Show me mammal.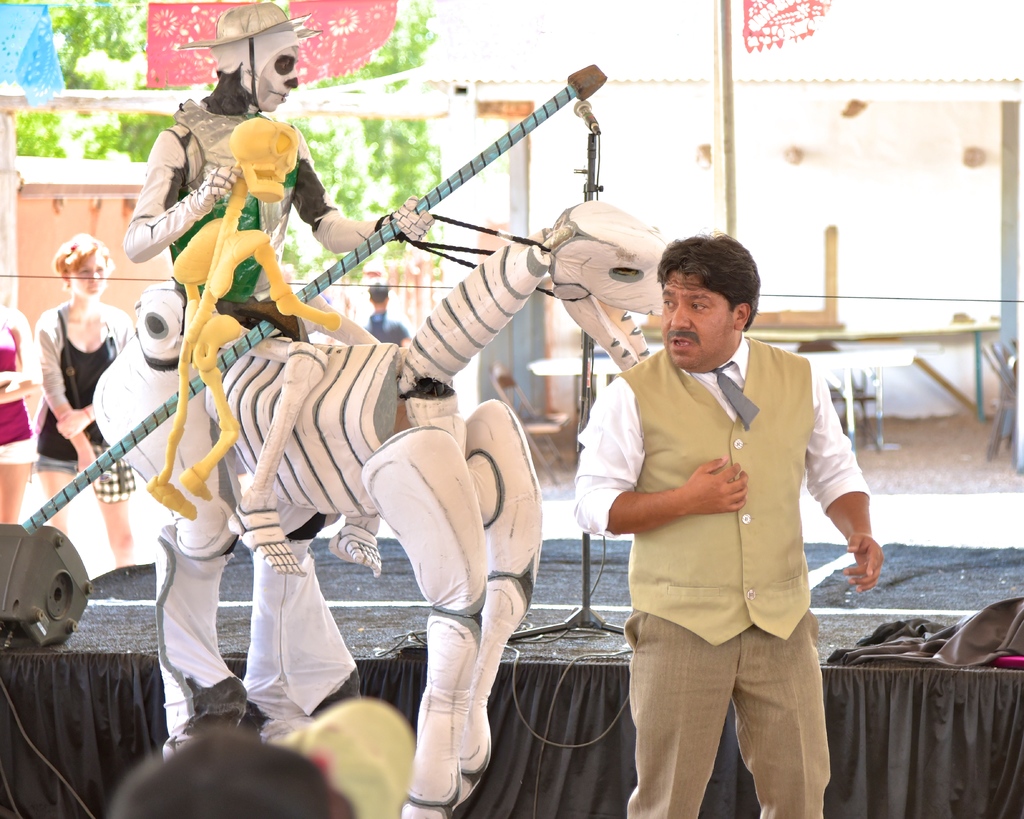
mammal is here: select_region(362, 279, 409, 346).
